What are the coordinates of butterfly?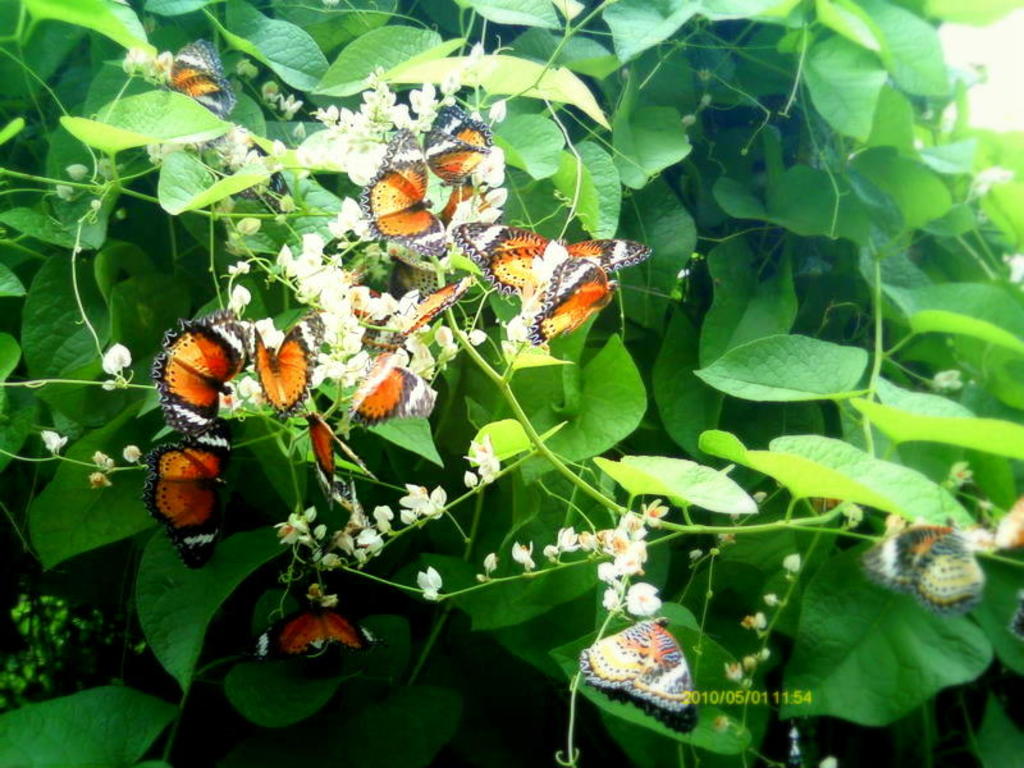
[left=253, top=316, right=325, bottom=430].
